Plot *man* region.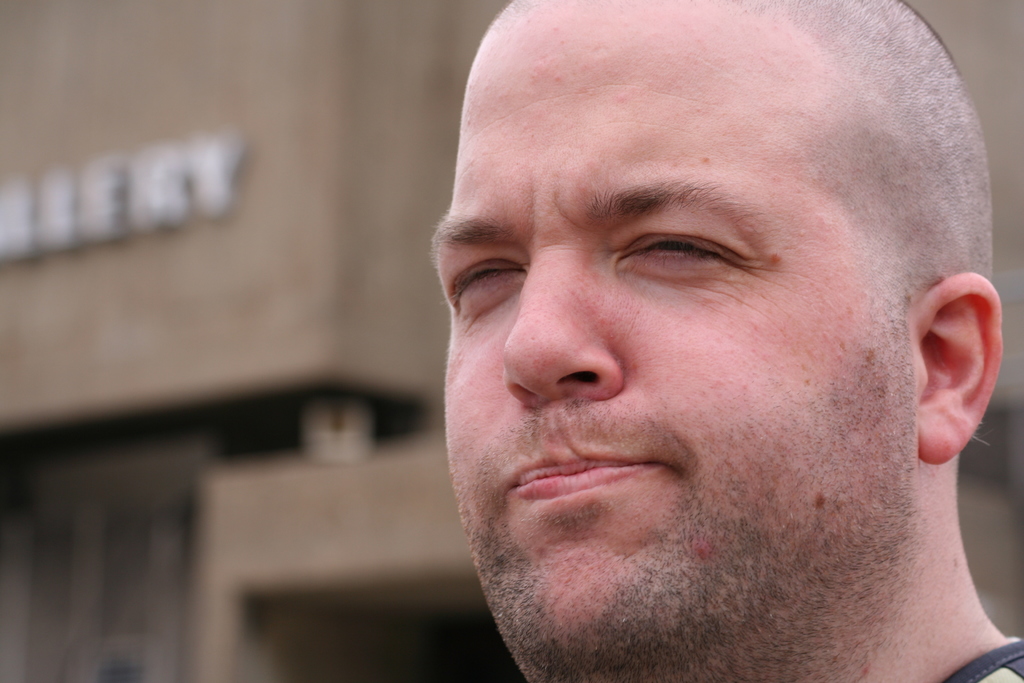
Plotted at box=[432, 0, 1023, 682].
